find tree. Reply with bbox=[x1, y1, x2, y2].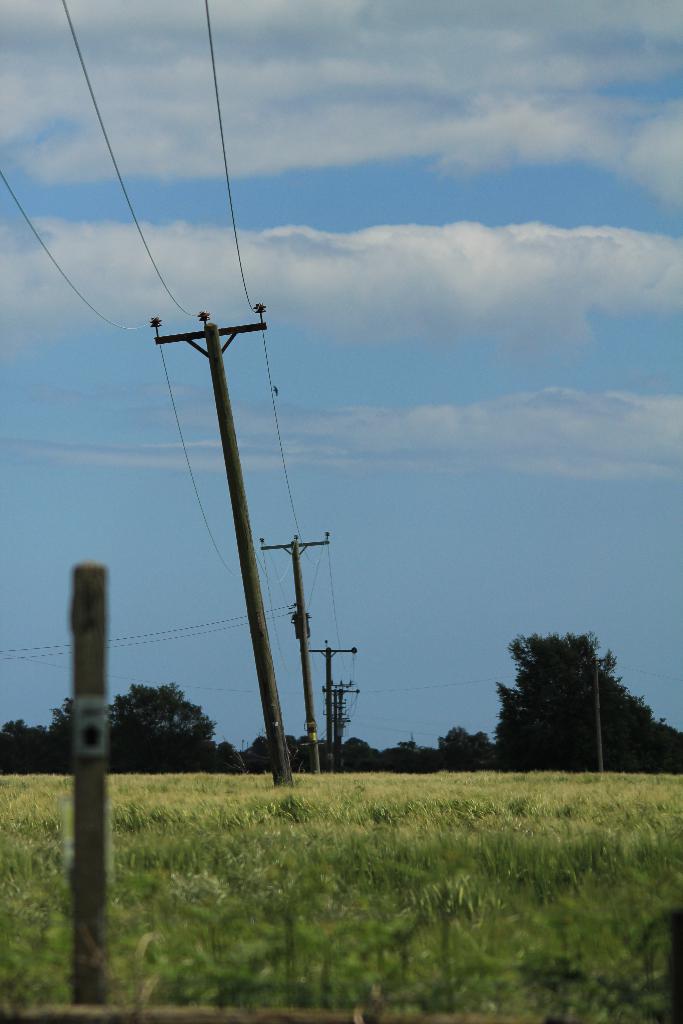
bbox=[486, 625, 682, 775].
